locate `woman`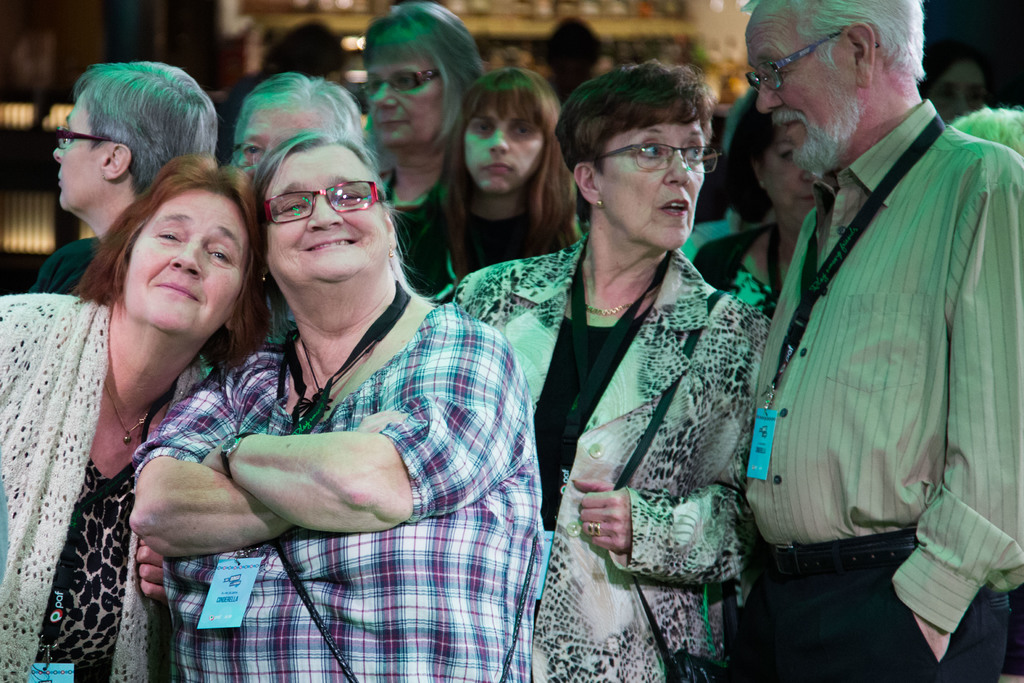
[left=404, top=70, right=592, bottom=315]
